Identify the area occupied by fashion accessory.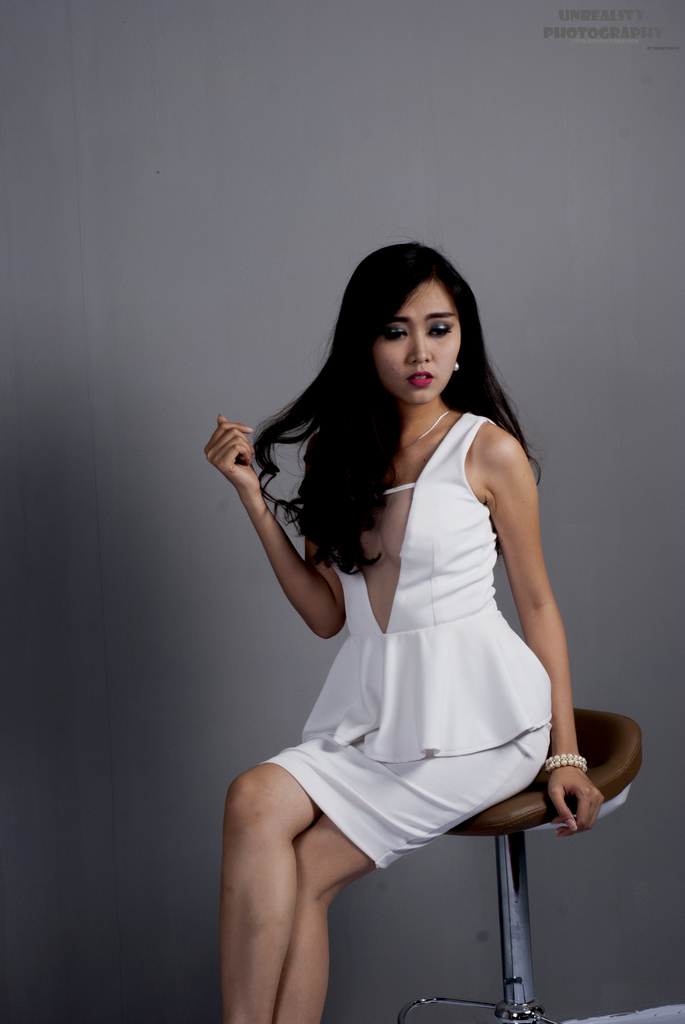
Area: region(391, 400, 451, 490).
